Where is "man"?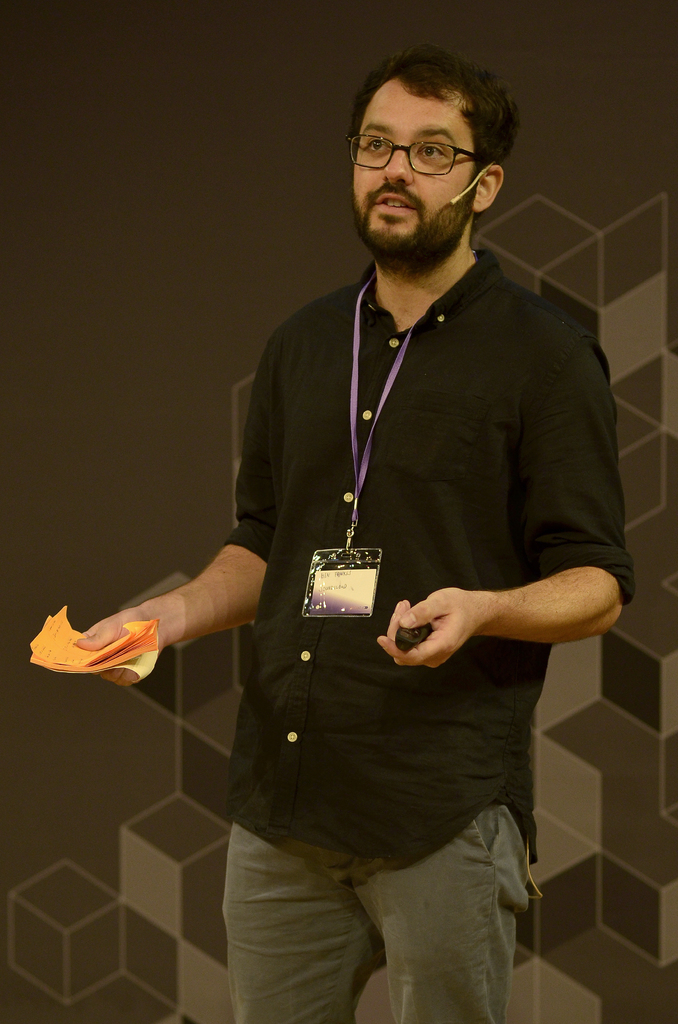
pyautogui.locateOnScreen(166, 22, 629, 1023).
